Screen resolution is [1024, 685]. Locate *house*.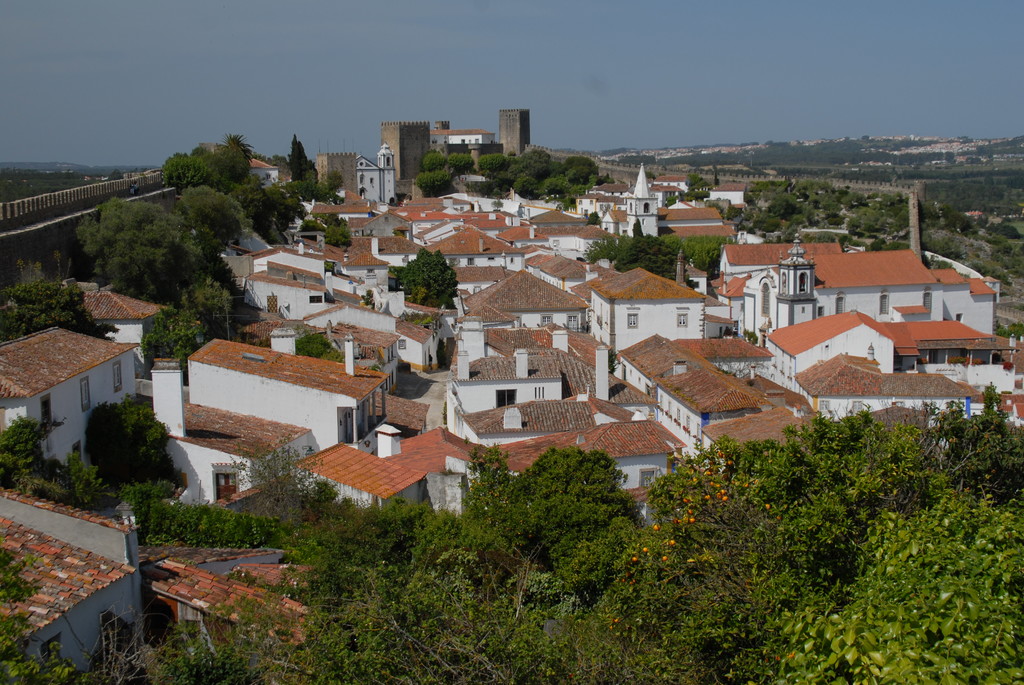
(x1=732, y1=243, x2=1003, y2=348).
